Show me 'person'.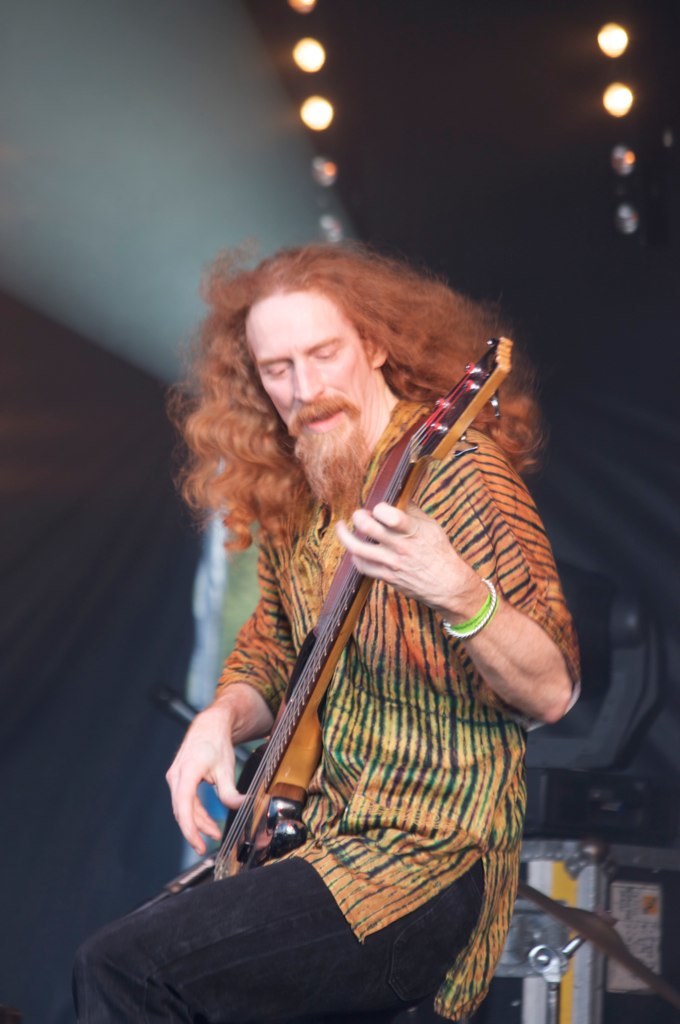
'person' is here: (78, 244, 576, 1023).
